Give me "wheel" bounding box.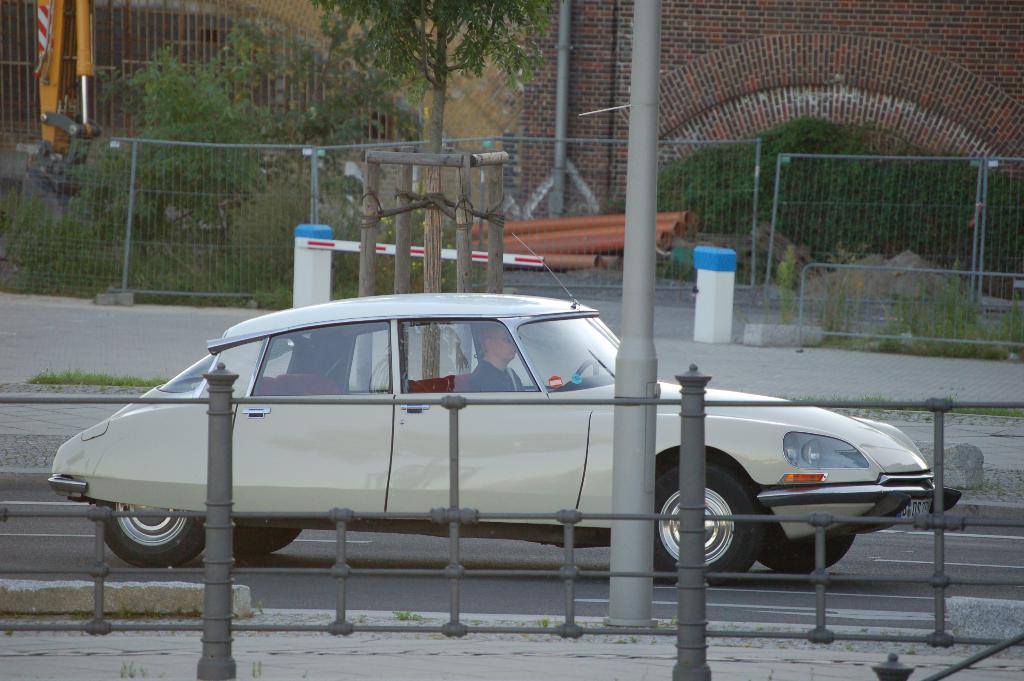
(left=92, top=502, right=189, bottom=568).
